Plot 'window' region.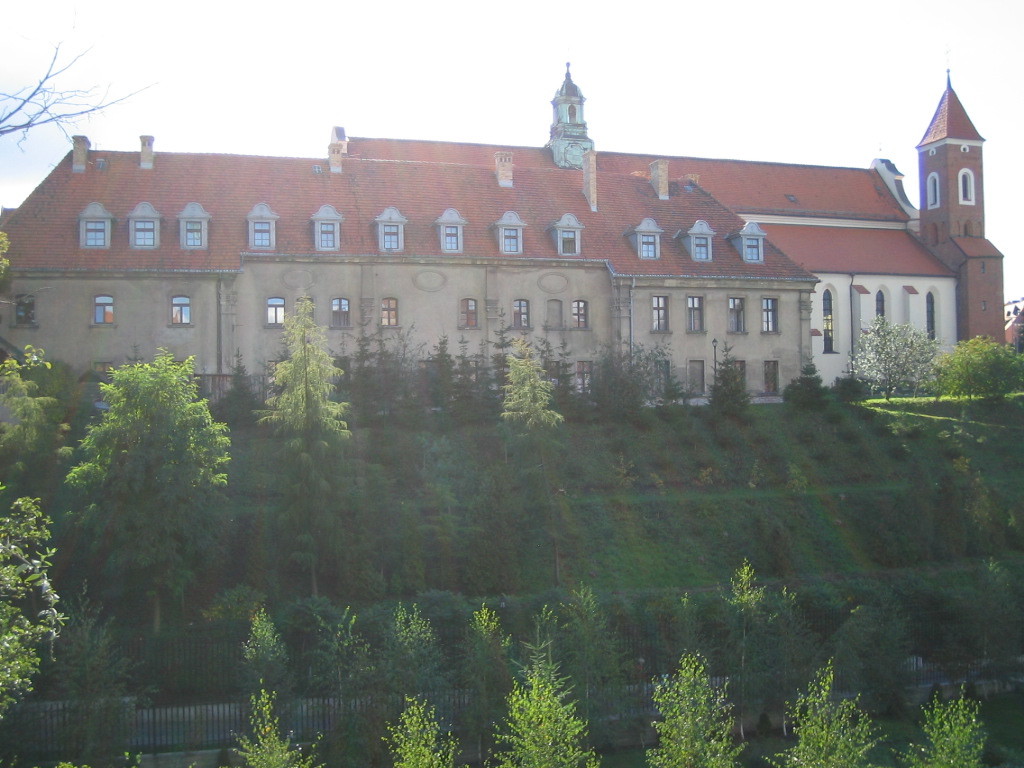
Plotted at (179,195,204,245).
